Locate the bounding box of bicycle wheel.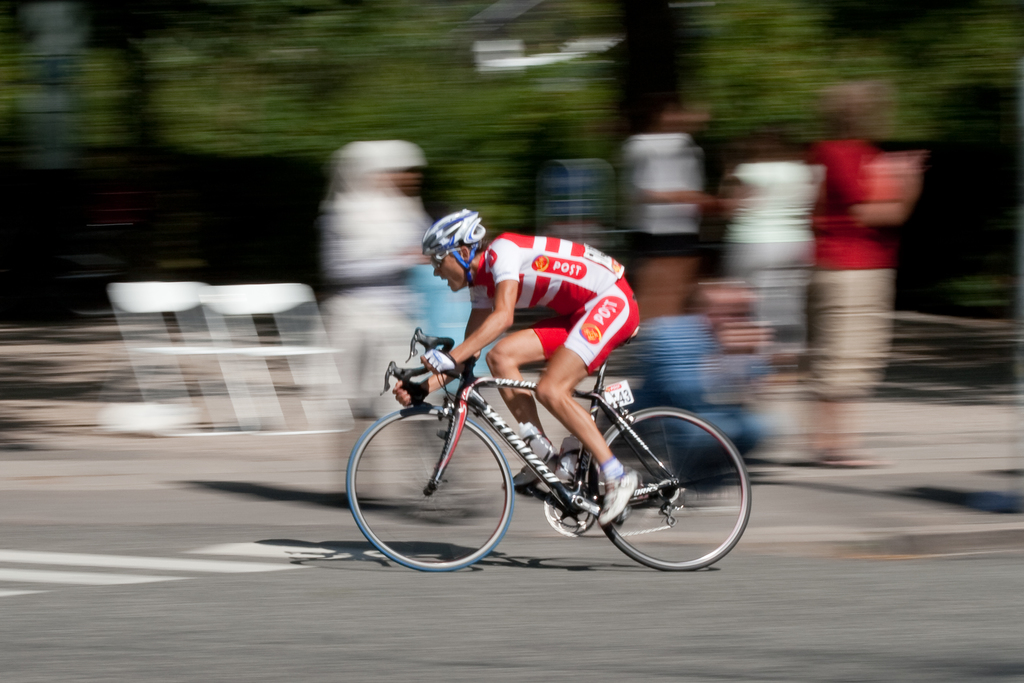
Bounding box: 593,406,730,573.
